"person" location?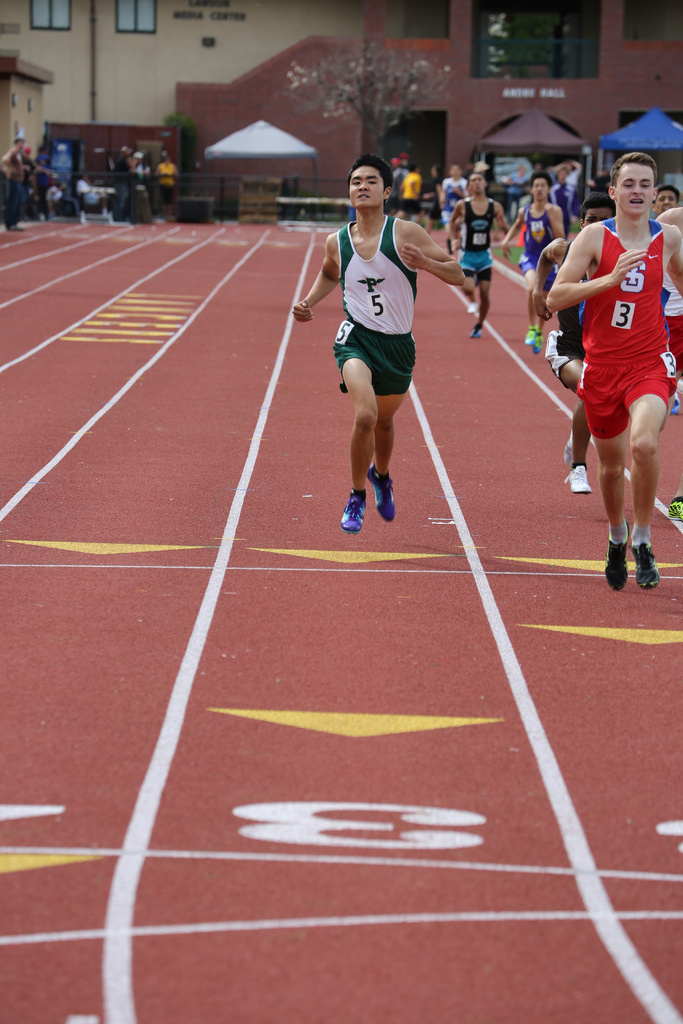
<region>300, 168, 454, 513</region>
